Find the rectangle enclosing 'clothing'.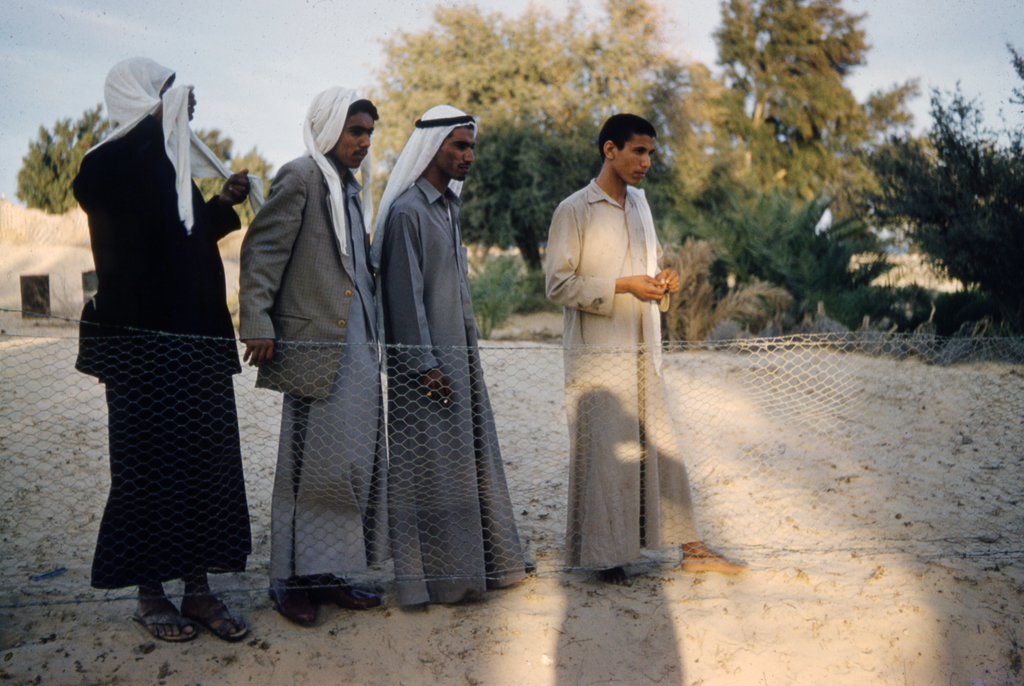
238,83,390,579.
